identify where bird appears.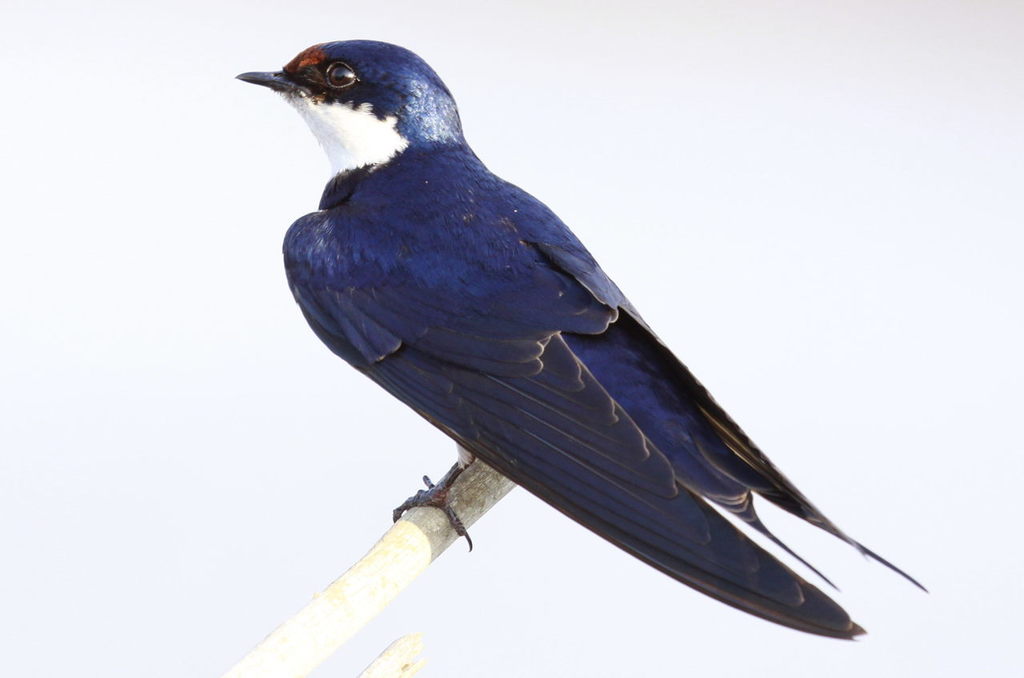
Appears at [left=239, top=33, right=942, bottom=632].
